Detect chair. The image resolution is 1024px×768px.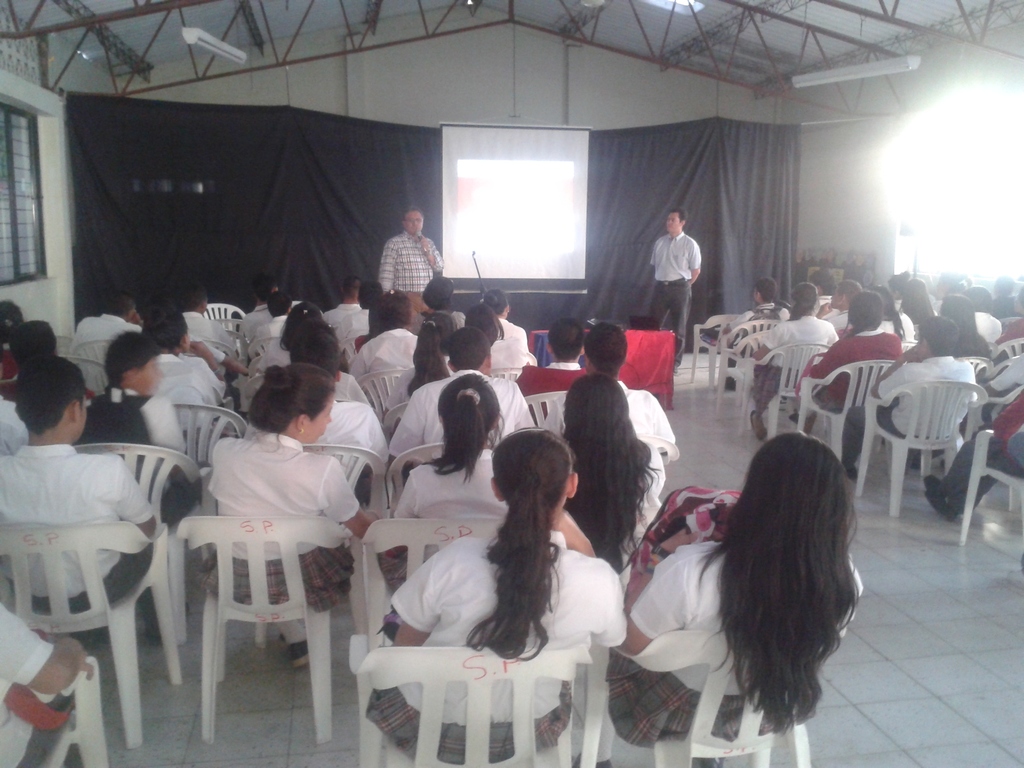
62/441/230/650.
